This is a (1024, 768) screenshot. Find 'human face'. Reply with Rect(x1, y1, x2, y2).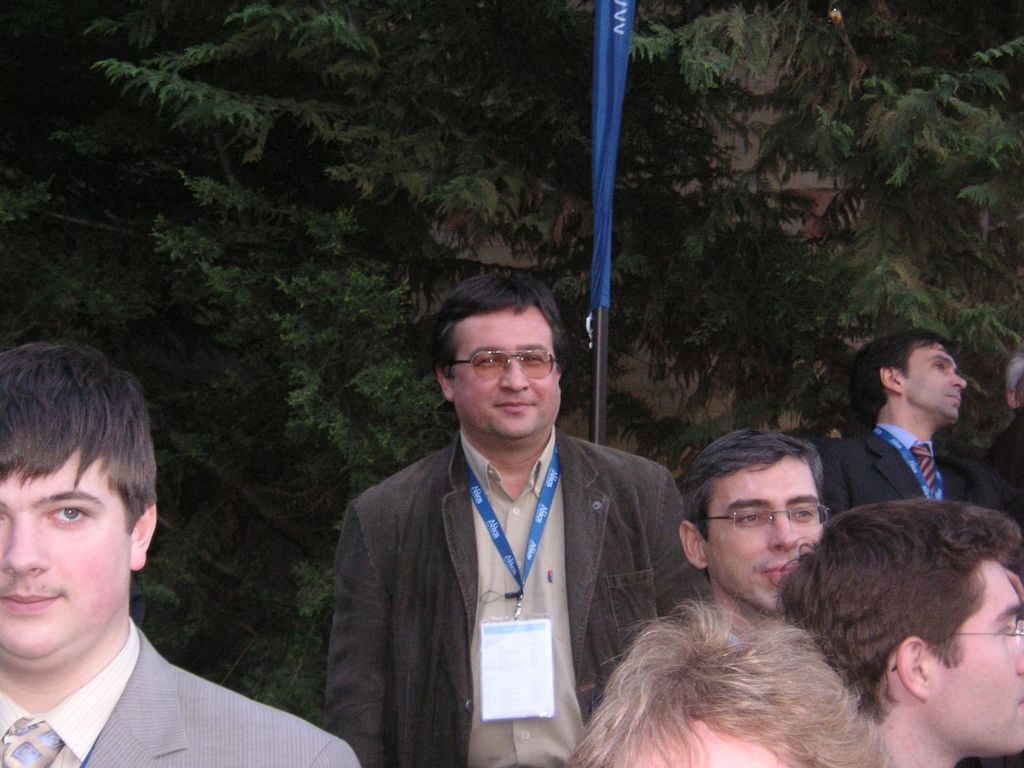
Rect(936, 562, 1023, 758).
